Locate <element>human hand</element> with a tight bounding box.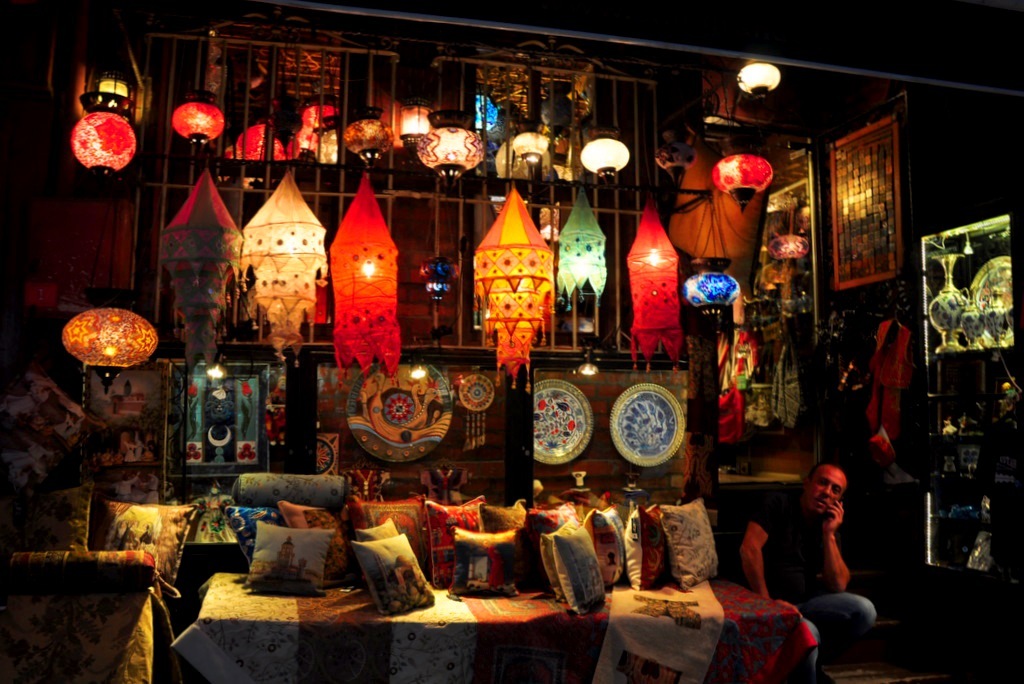
821,501,845,533.
